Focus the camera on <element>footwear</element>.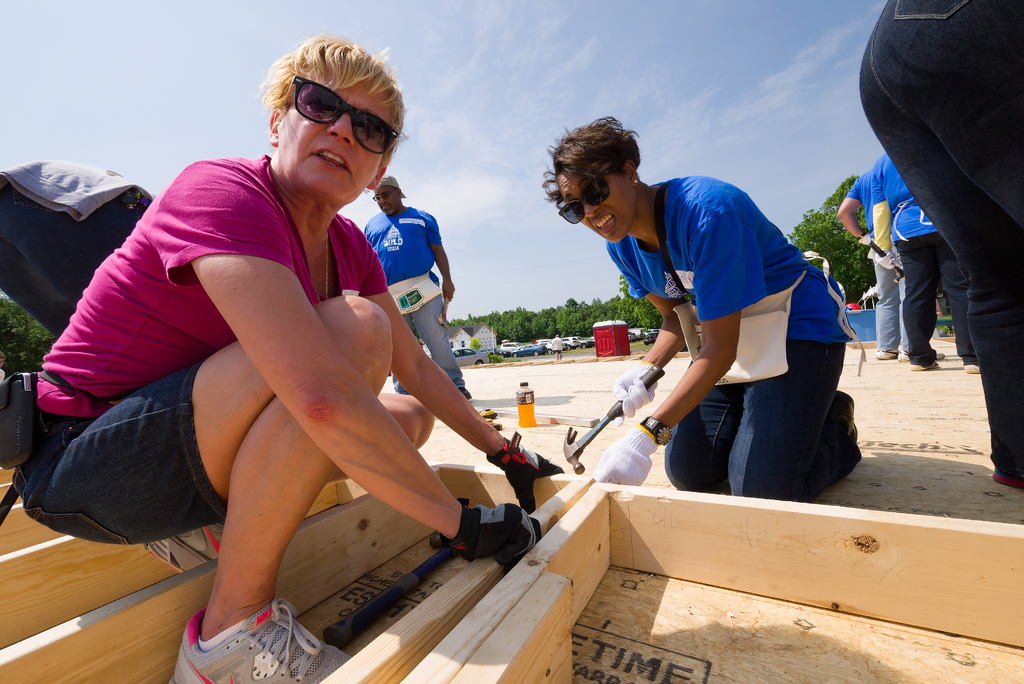
Focus region: (x1=157, y1=573, x2=324, y2=681).
